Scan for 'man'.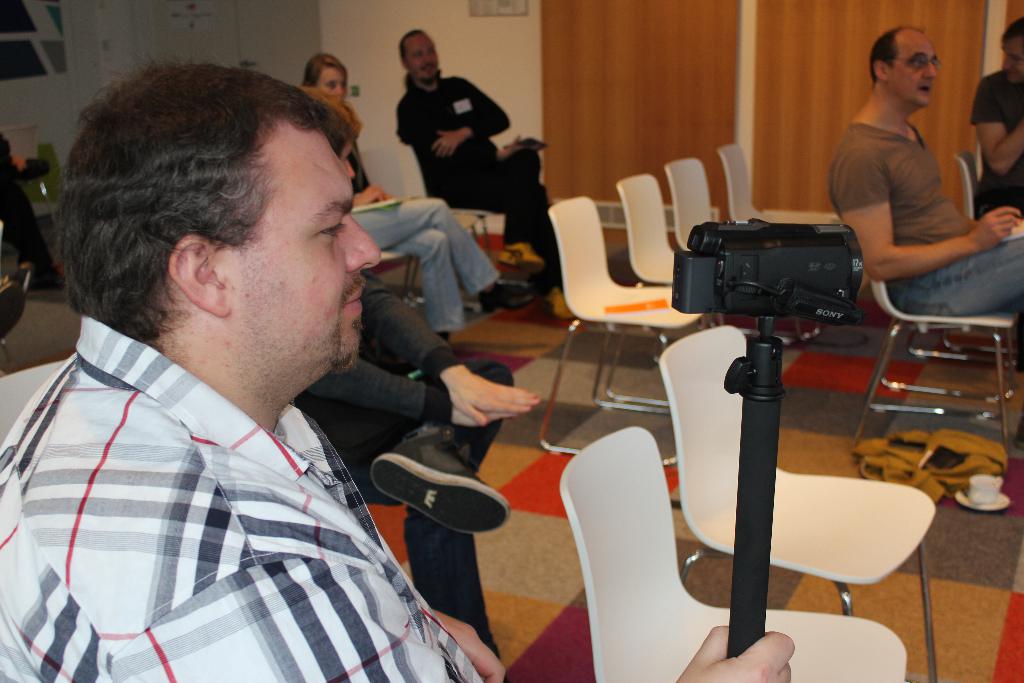
Scan result: [x1=397, y1=28, x2=578, y2=324].
